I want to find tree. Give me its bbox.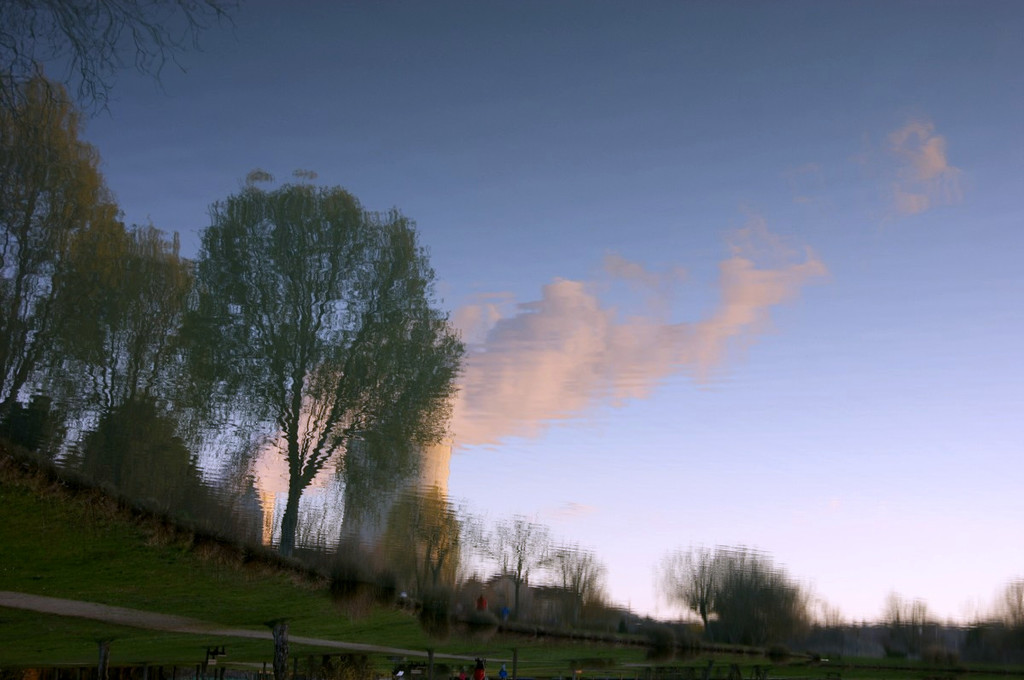
{"left": 872, "top": 586, "right": 947, "bottom": 671}.
